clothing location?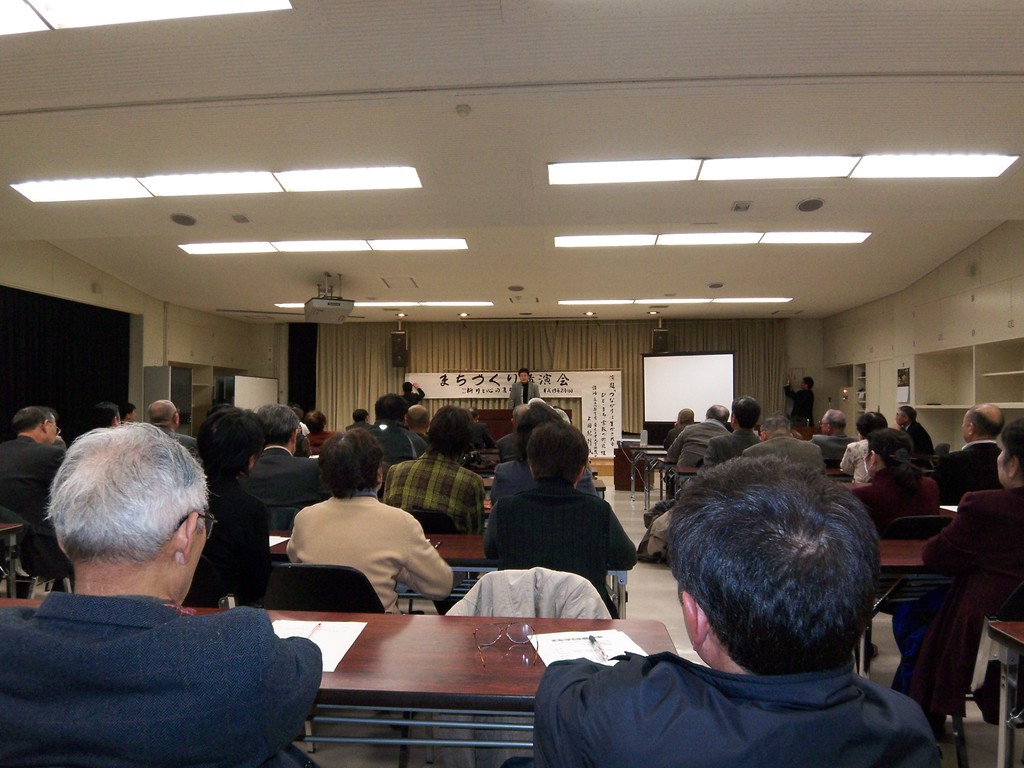
box=[479, 479, 638, 618]
